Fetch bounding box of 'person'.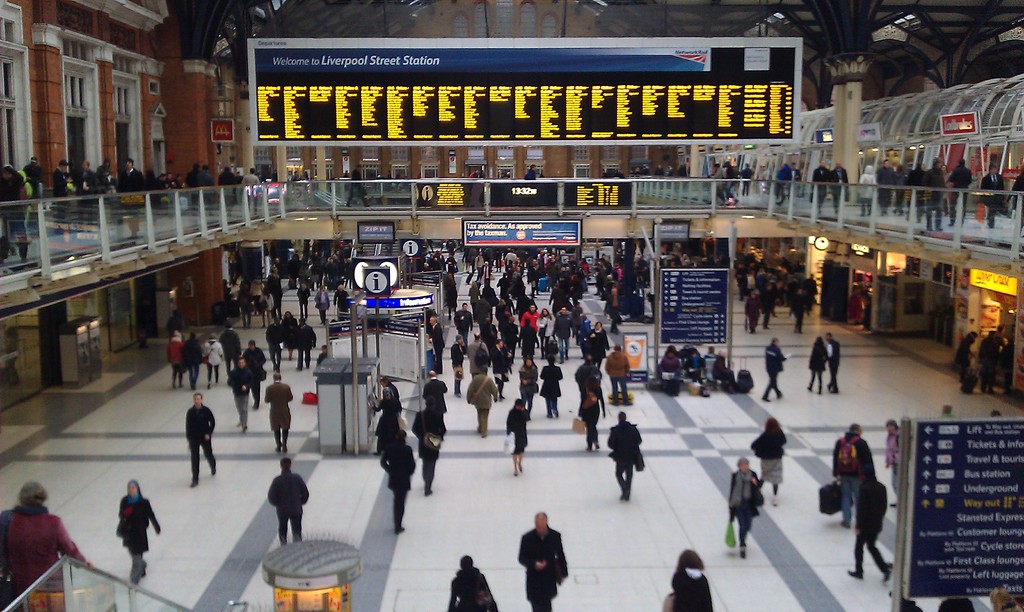
Bbox: bbox=(994, 583, 1020, 611).
